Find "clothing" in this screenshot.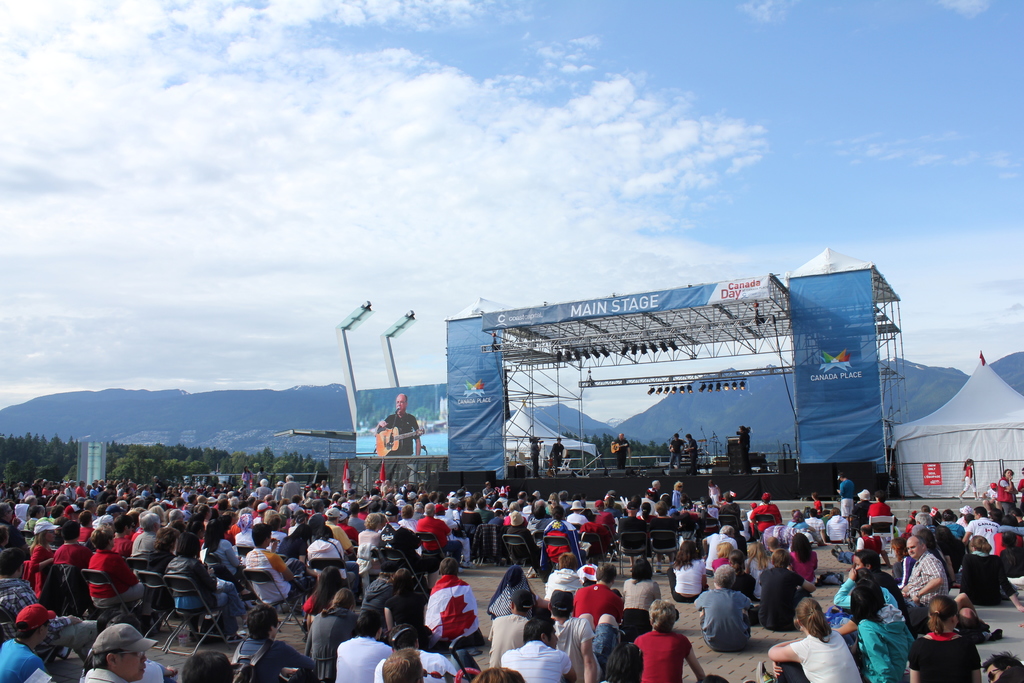
The bounding box for "clothing" is select_region(243, 473, 253, 489).
